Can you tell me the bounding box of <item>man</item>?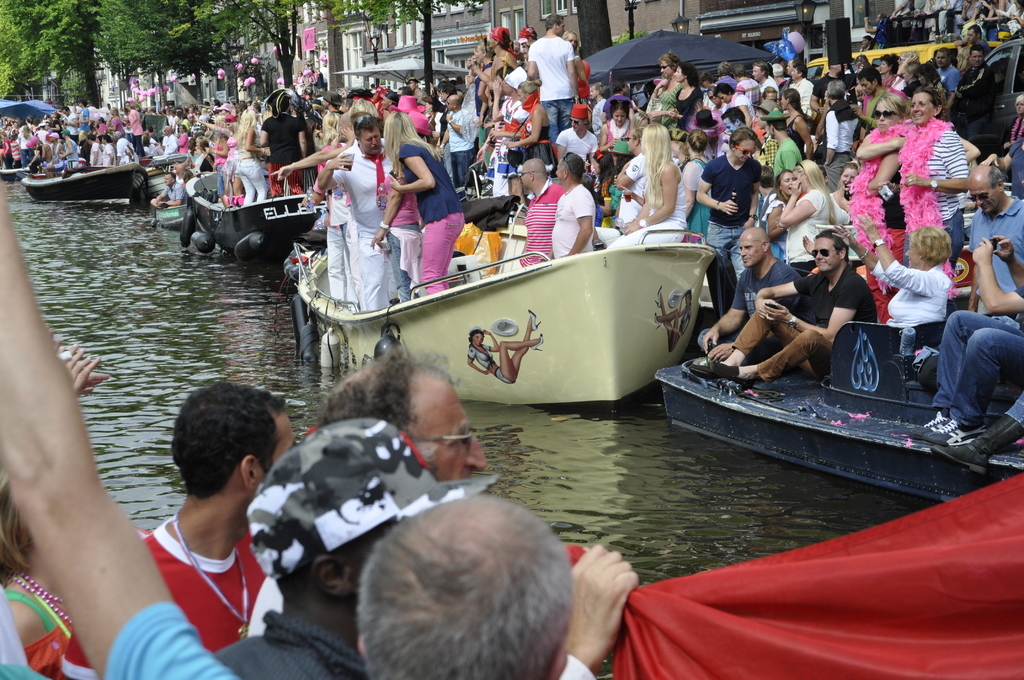
bbox=[957, 22, 984, 75].
